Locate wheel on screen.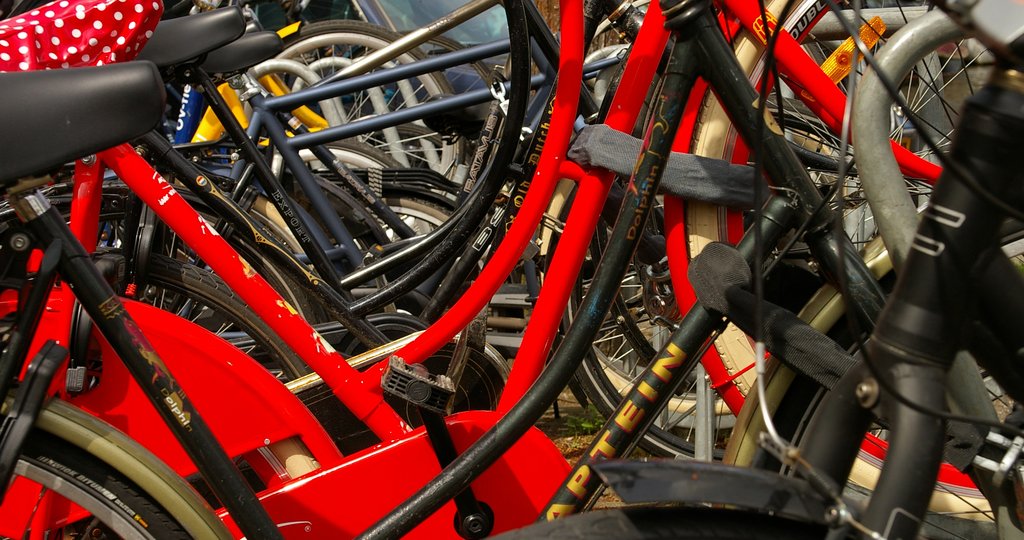
On screen at 387:193:452:242.
